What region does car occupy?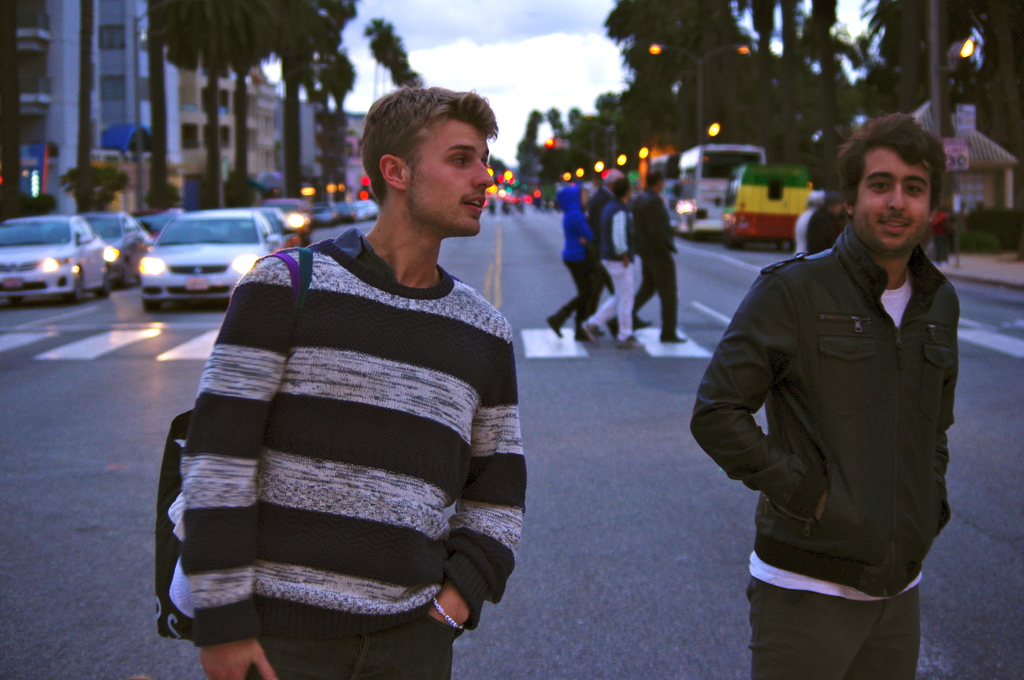
pyautogui.locateOnScreen(0, 214, 108, 300).
